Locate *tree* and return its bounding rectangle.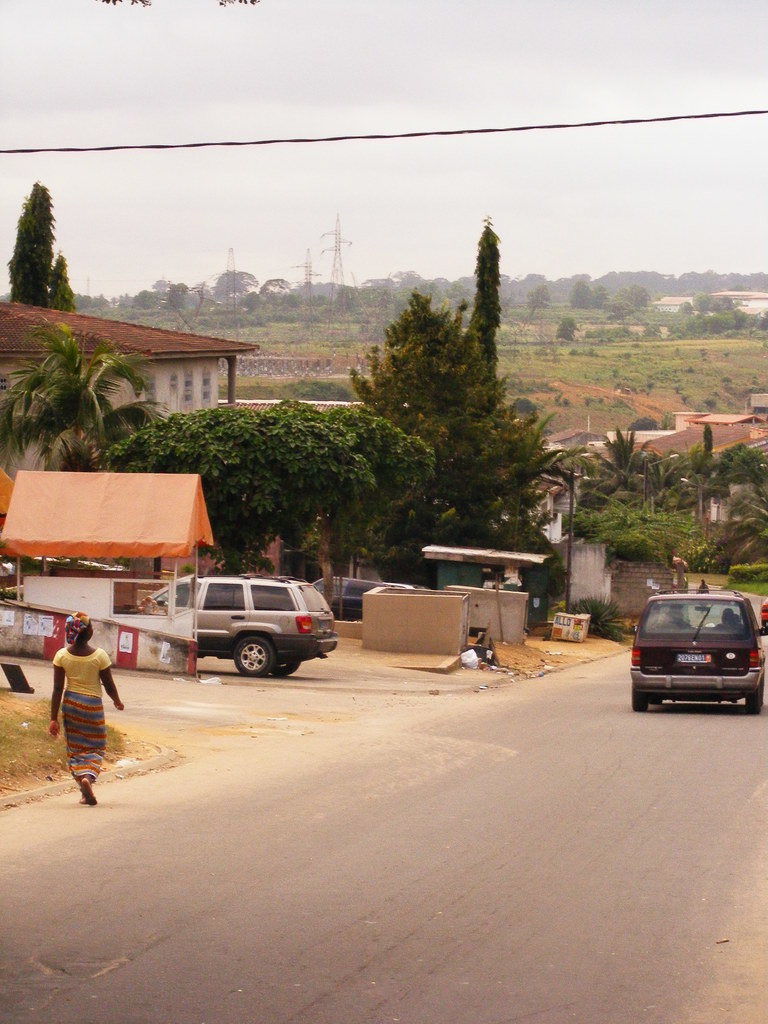
pyautogui.locateOnScreen(45, 249, 86, 305).
